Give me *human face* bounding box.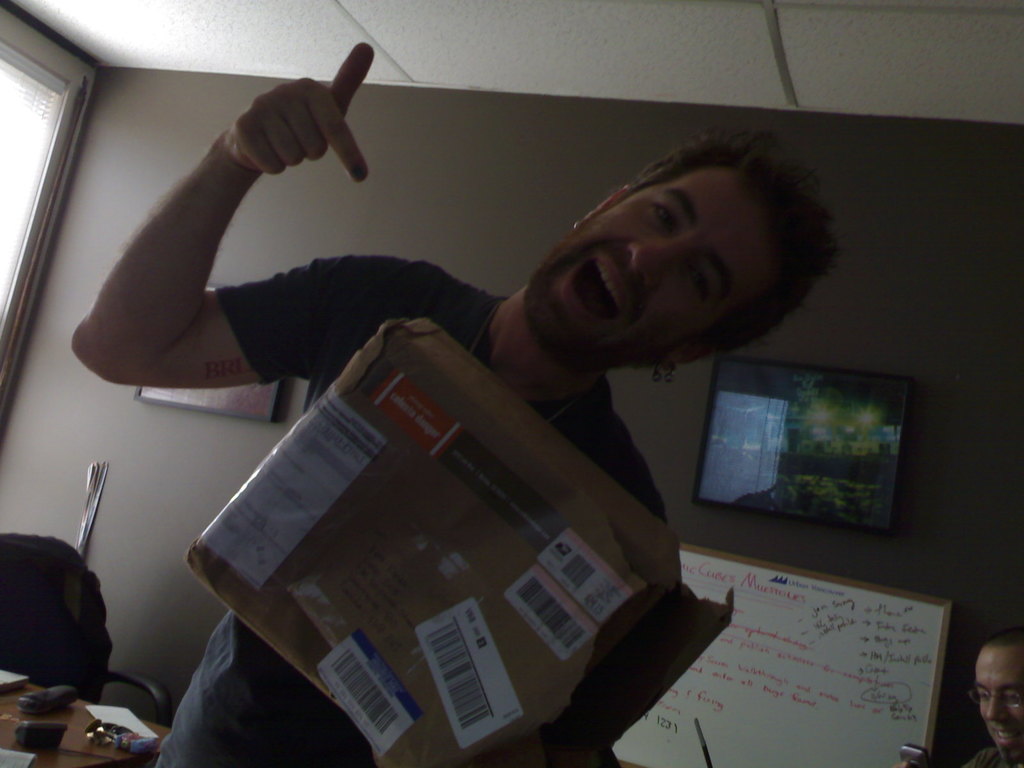
{"left": 973, "top": 641, "right": 1023, "bottom": 767}.
